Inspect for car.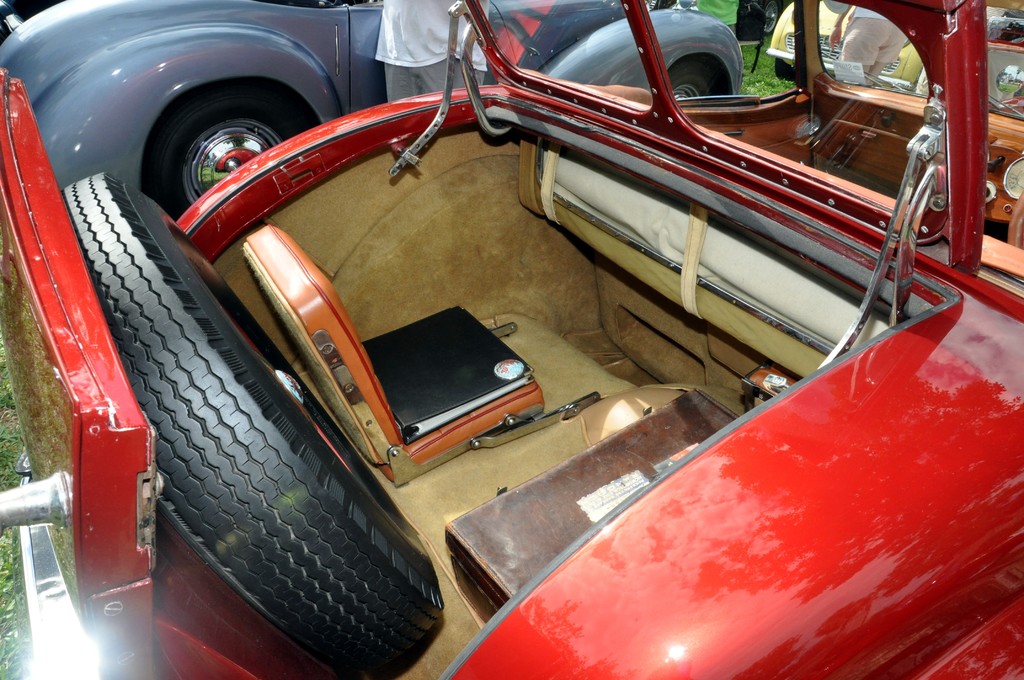
Inspection: {"x1": 0, "y1": 0, "x2": 746, "y2": 227}.
